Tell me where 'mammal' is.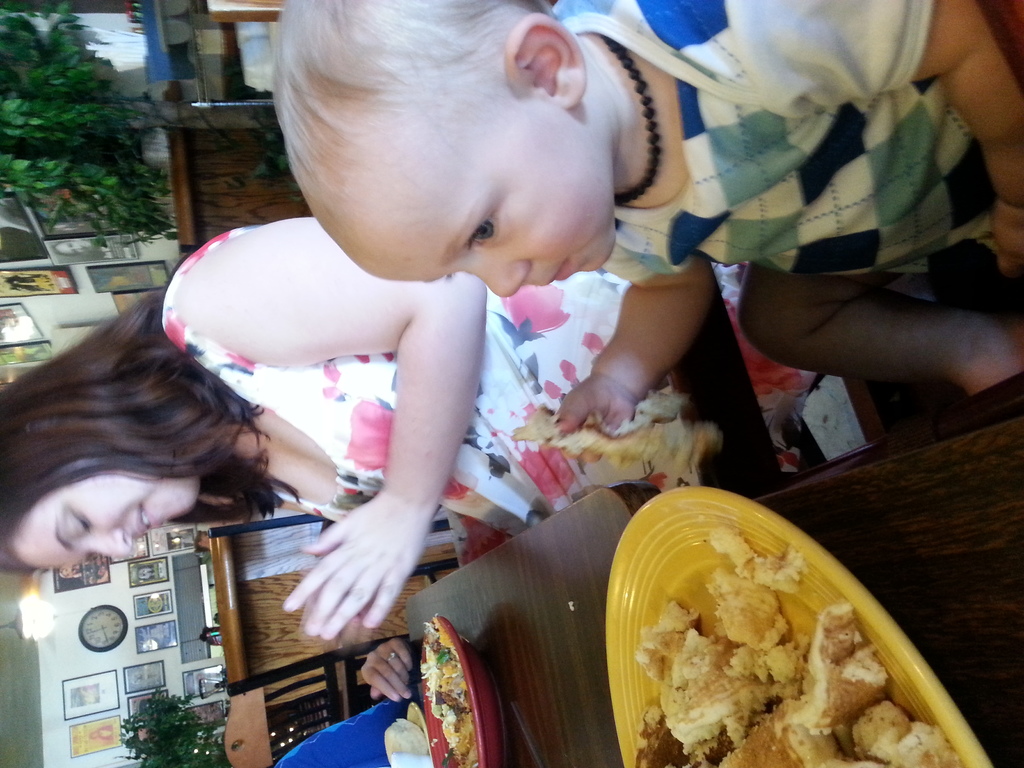
'mammal' is at 271/0/1023/457.
